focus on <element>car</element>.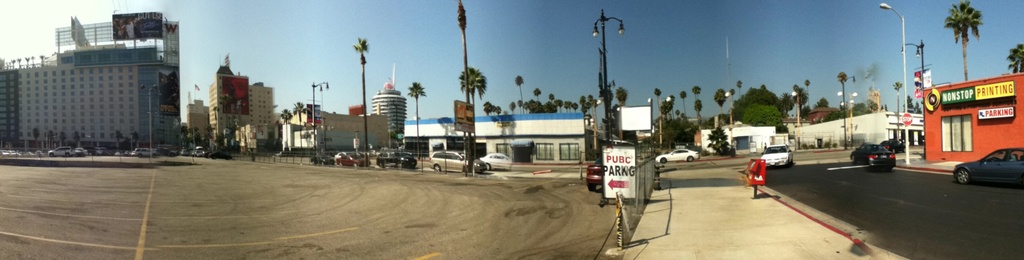
Focused at 132, 147, 155, 156.
